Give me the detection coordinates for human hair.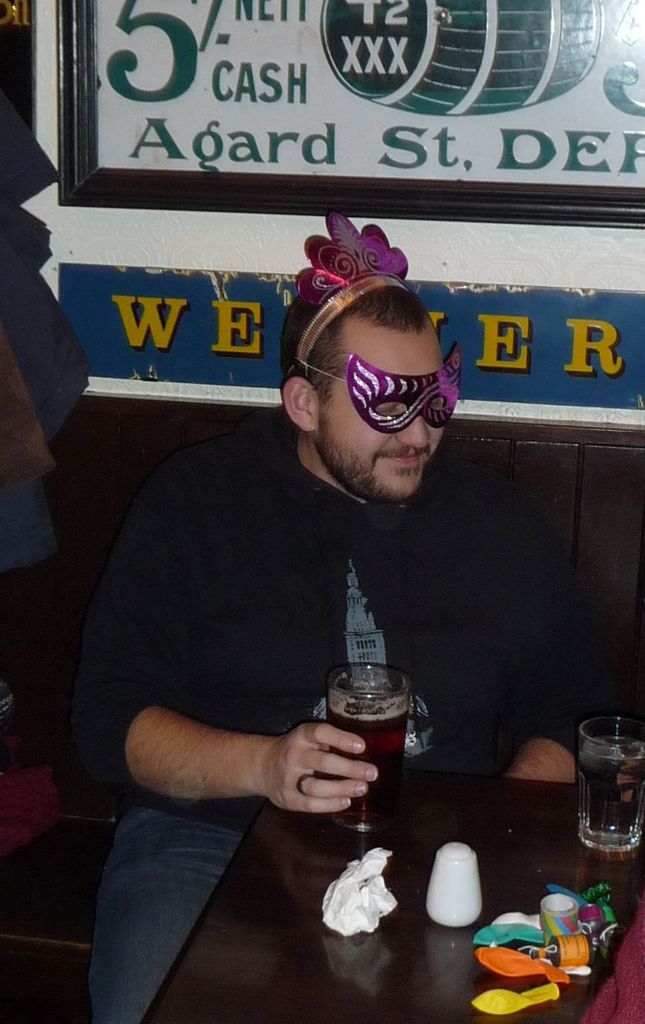
286,251,434,390.
